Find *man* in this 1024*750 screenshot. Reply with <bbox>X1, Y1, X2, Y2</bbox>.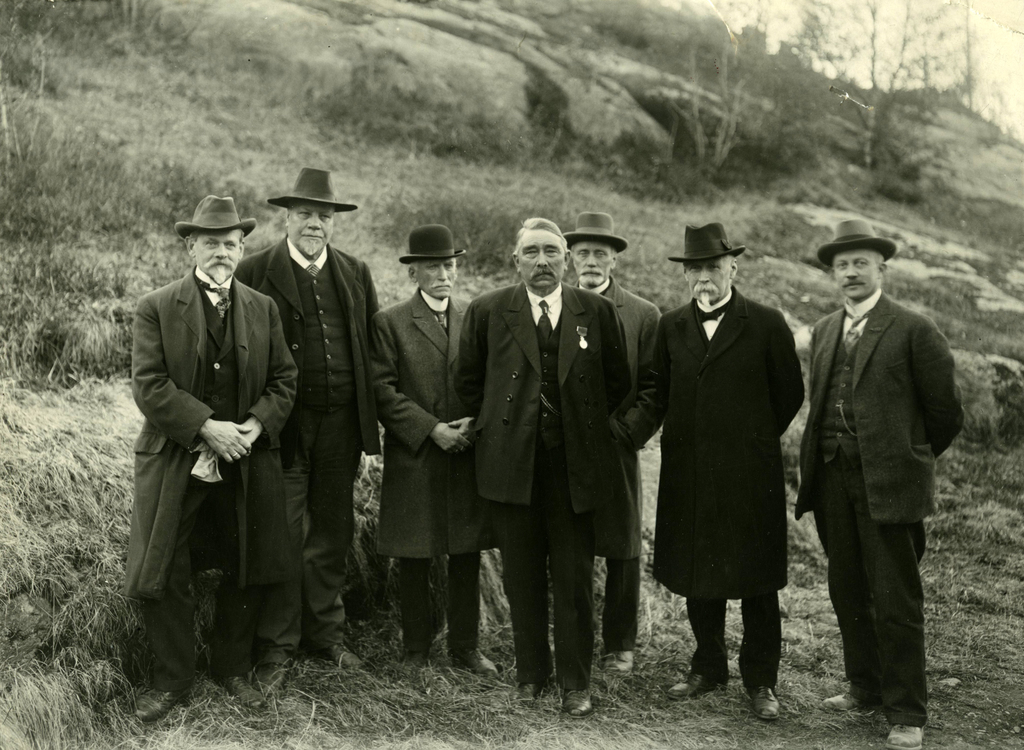
<bbox>452, 213, 632, 715</bbox>.
